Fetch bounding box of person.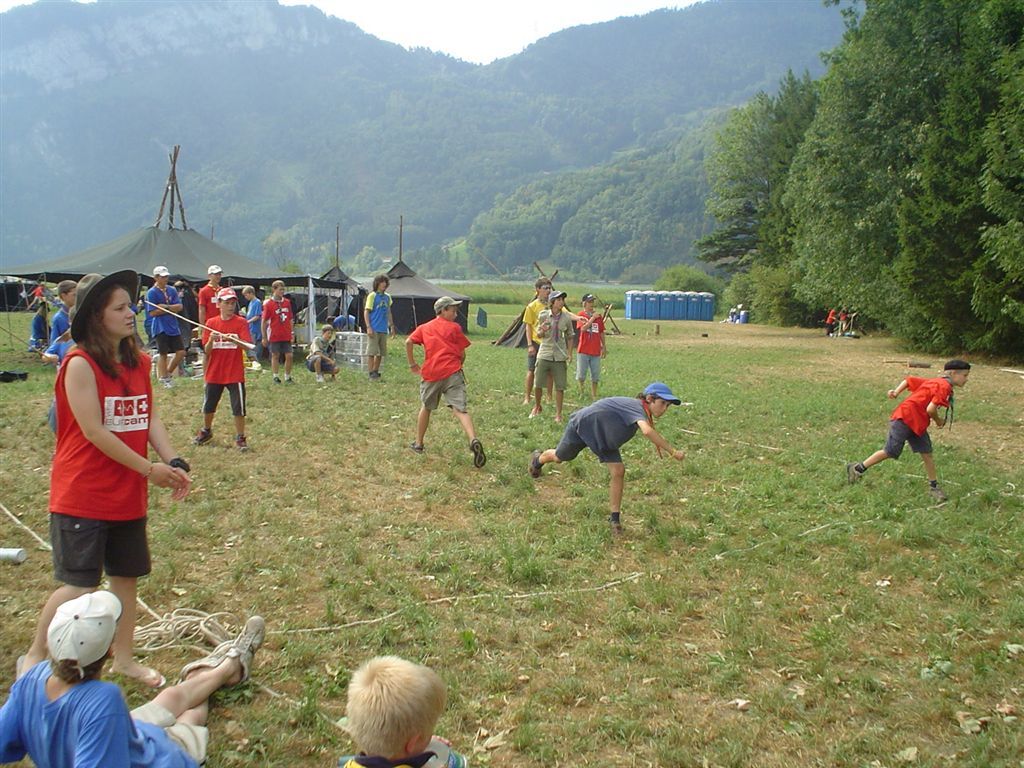
Bbox: x1=367, y1=282, x2=398, y2=371.
